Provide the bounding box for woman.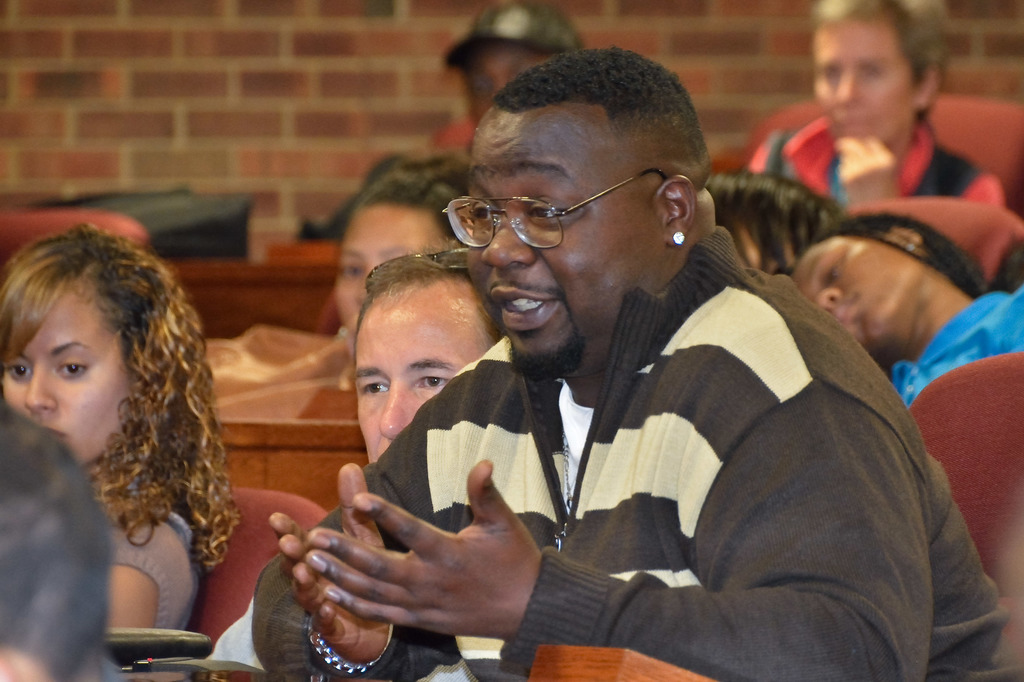
<bbox>0, 219, 243, 681</bbox>.
